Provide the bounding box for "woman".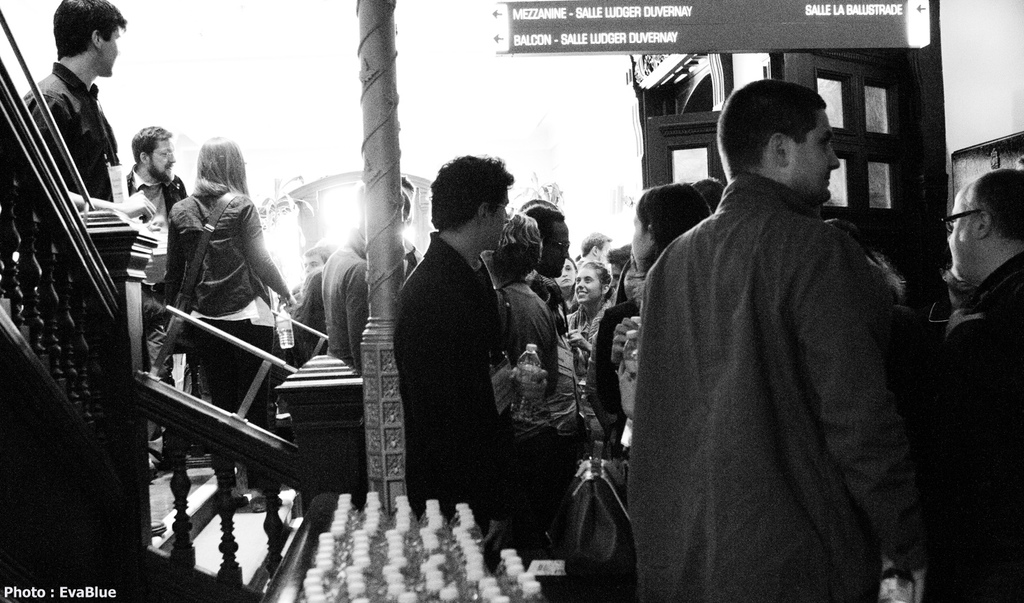
pyautogui.locateOnScreen(487, 204, 557, 406).
